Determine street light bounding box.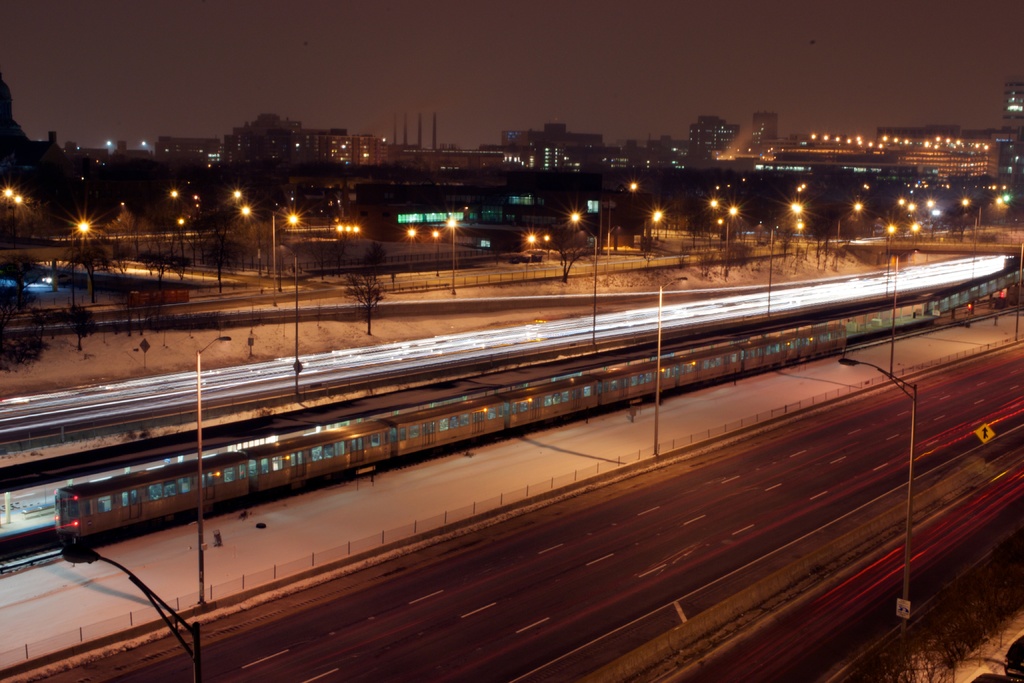
Determined: Rect(890, 248, 917, 373).
